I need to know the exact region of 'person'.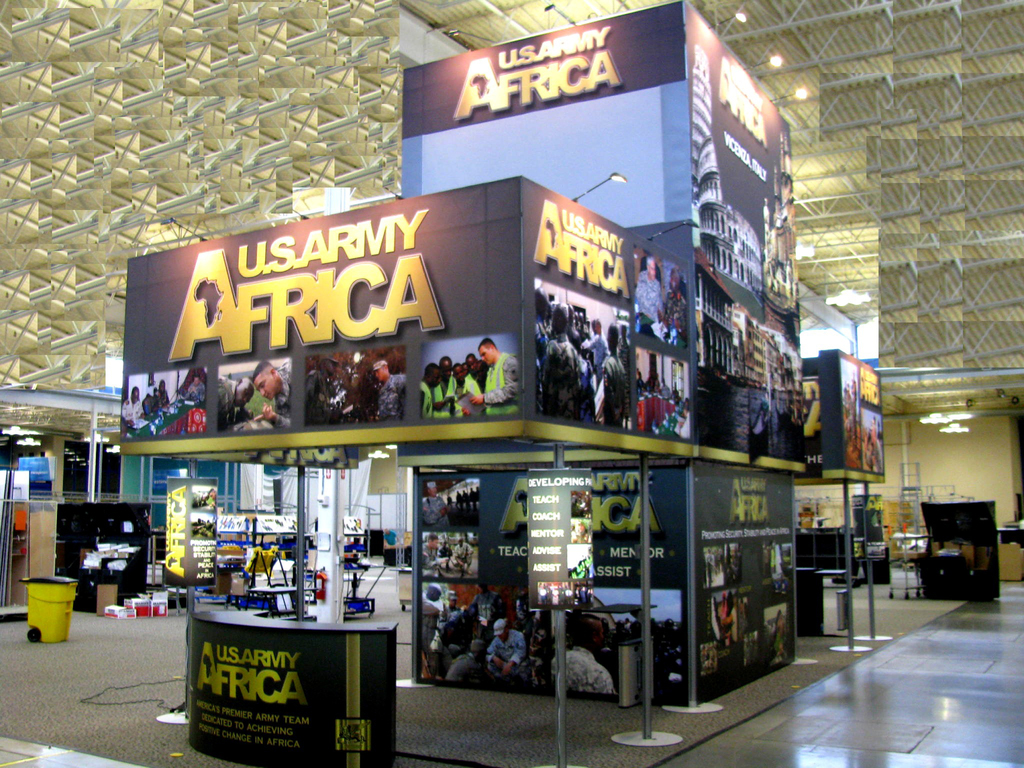
Region: l=419, t=479, r=453, b=531.
